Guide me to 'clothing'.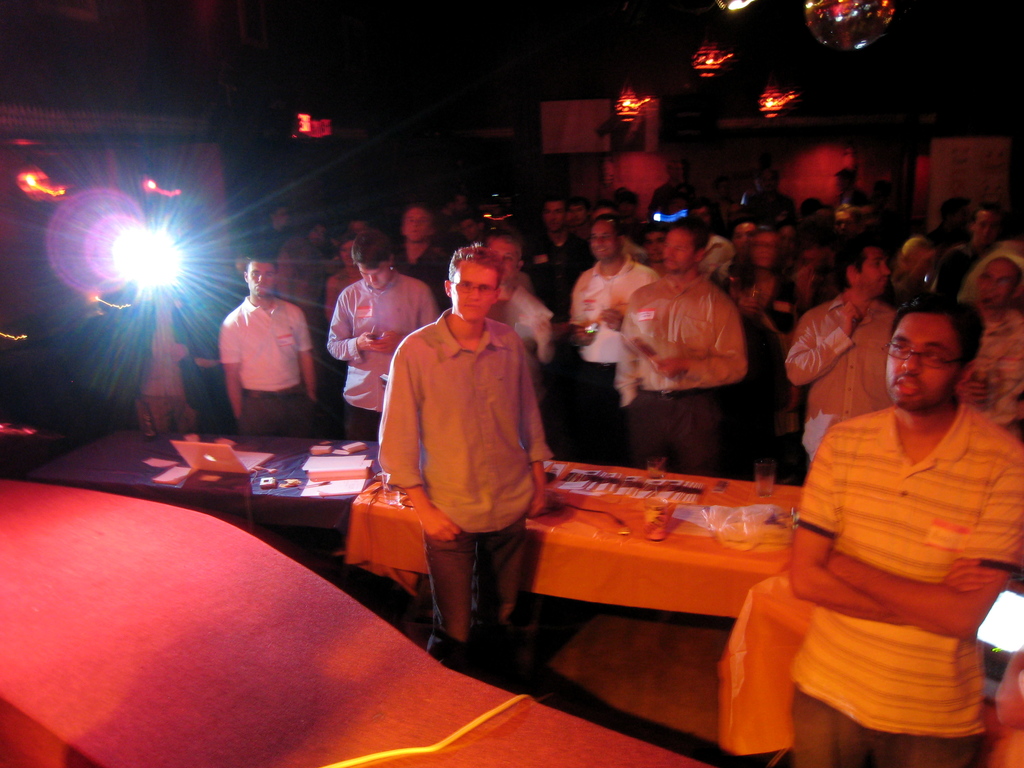
Guidance: bbox=[734, 268, 802, 435].
